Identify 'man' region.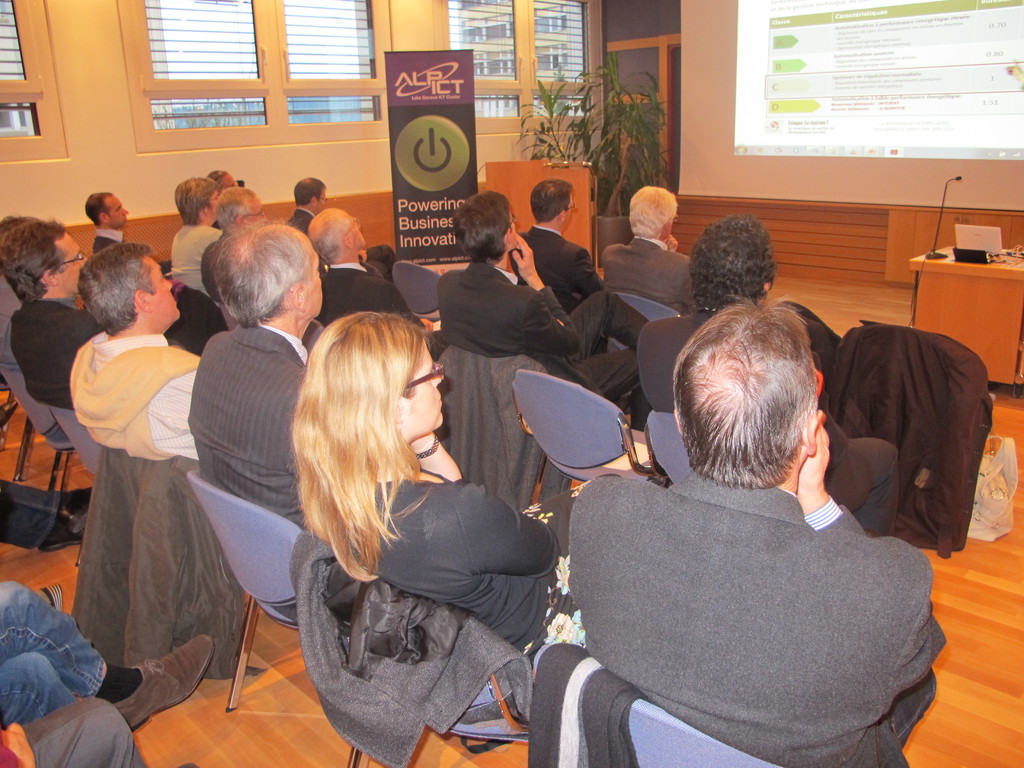
Region: bbox(182, 221, 318, 620).
